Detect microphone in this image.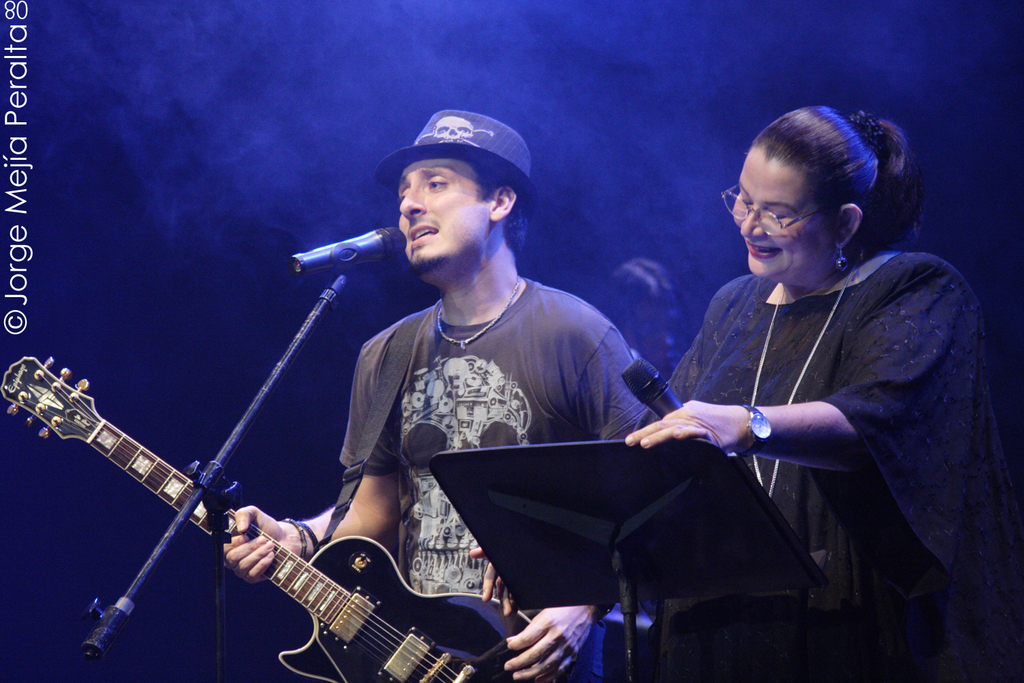
Detection: x1=294 y1=228 x2=409 y2=270.
